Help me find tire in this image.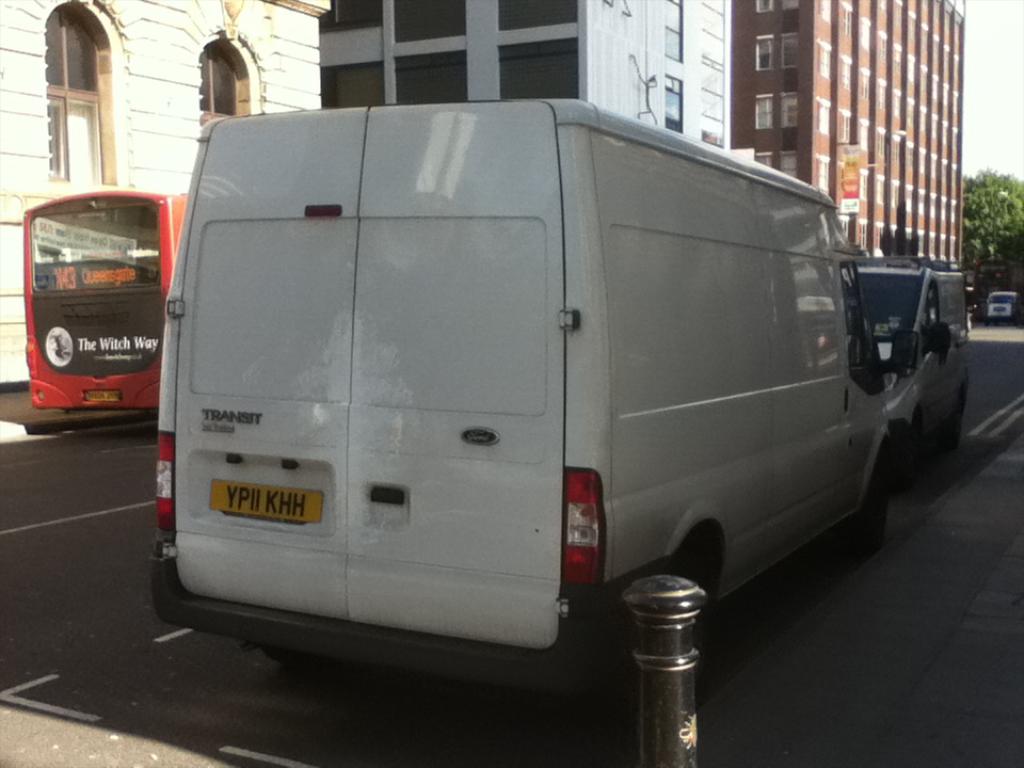
Found it: <region>882, 409, 926, 492</region>.
